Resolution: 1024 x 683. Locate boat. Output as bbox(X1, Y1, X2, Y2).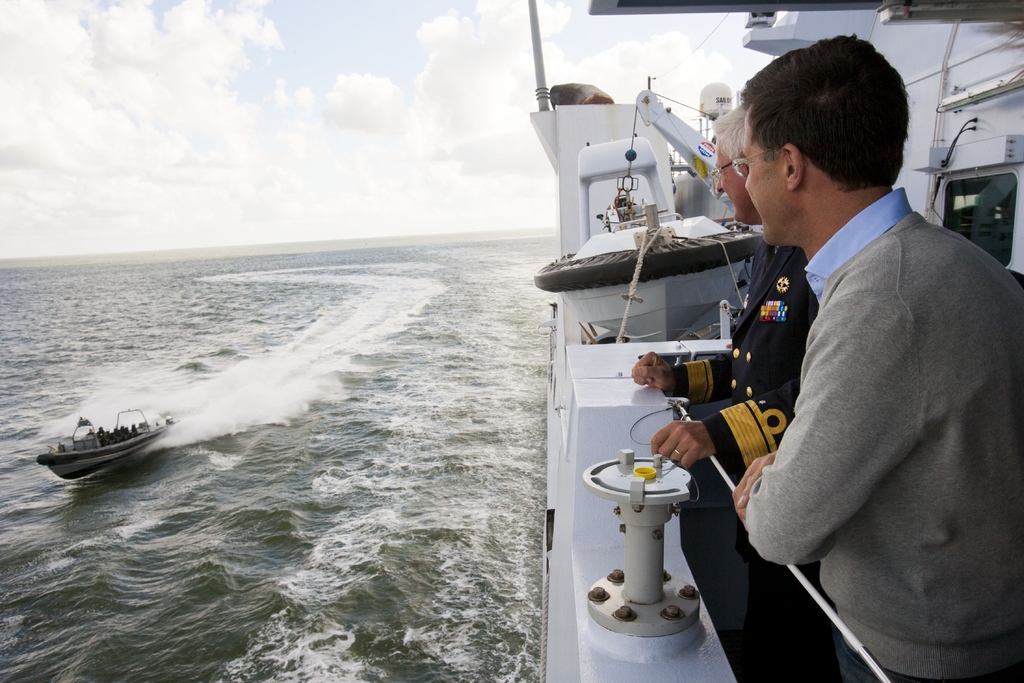
bbox(532, 190, 766, 345).
